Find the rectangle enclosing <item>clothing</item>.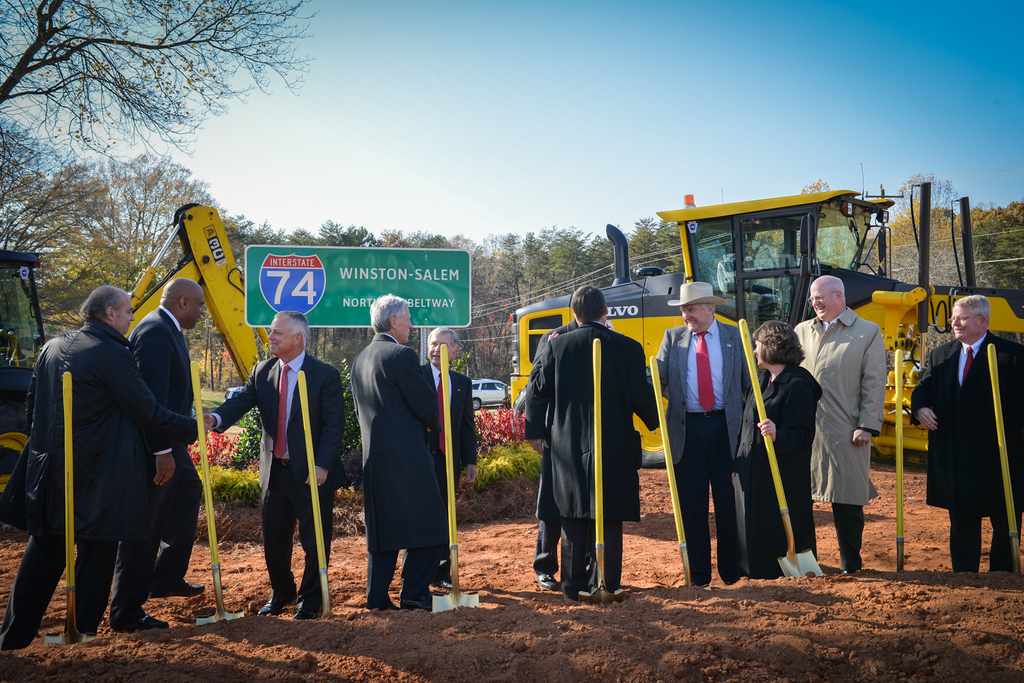
732:359:824:581.
